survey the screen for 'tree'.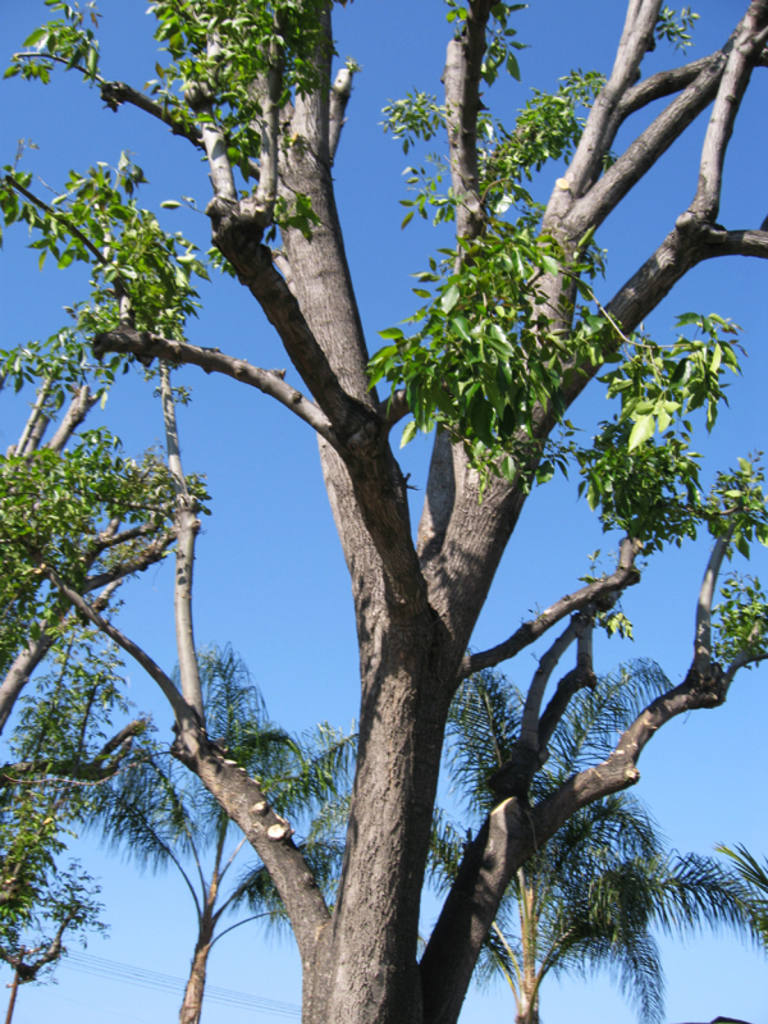
Survey found: rect(116, 648, 401, 968).
